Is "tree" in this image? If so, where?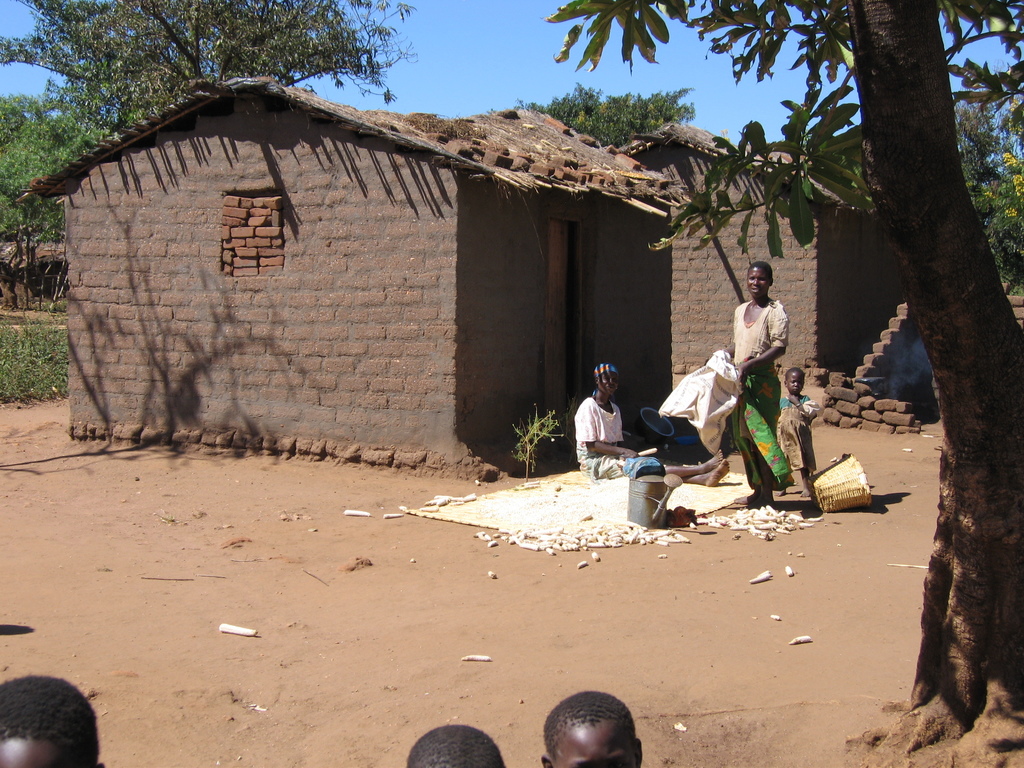
Yes, at {"left": 0, "top": 0, "right": 416, "bottom": 141}.
